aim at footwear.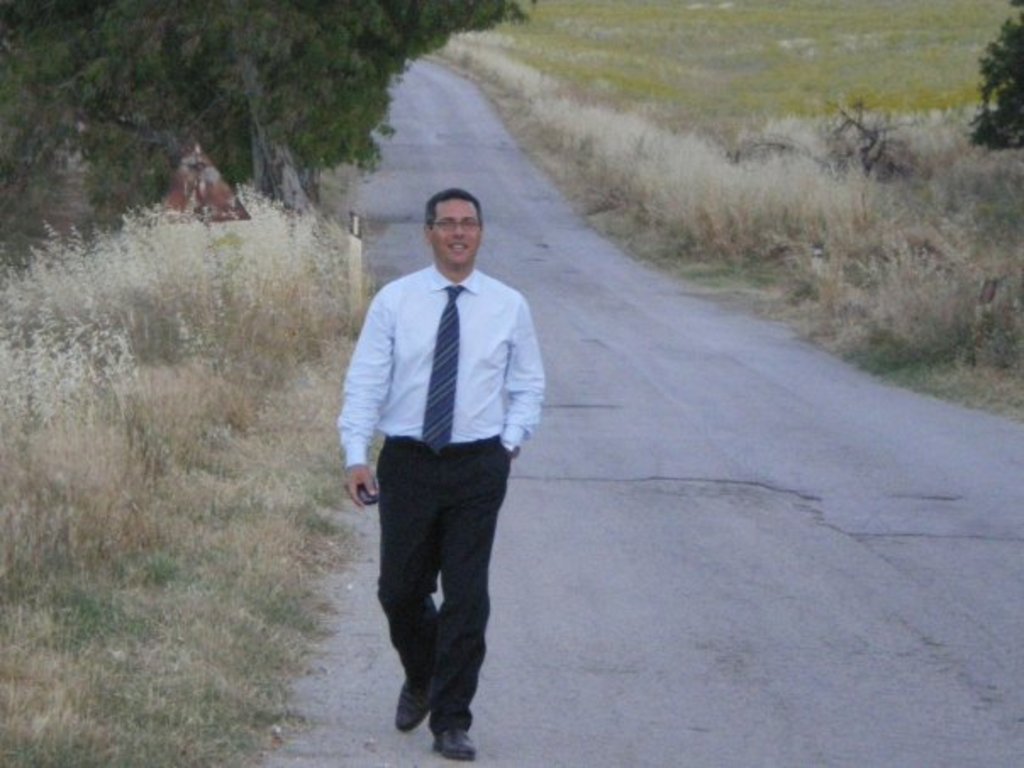
Aimed at [left=434, top=722, right=480, bottom=761].
